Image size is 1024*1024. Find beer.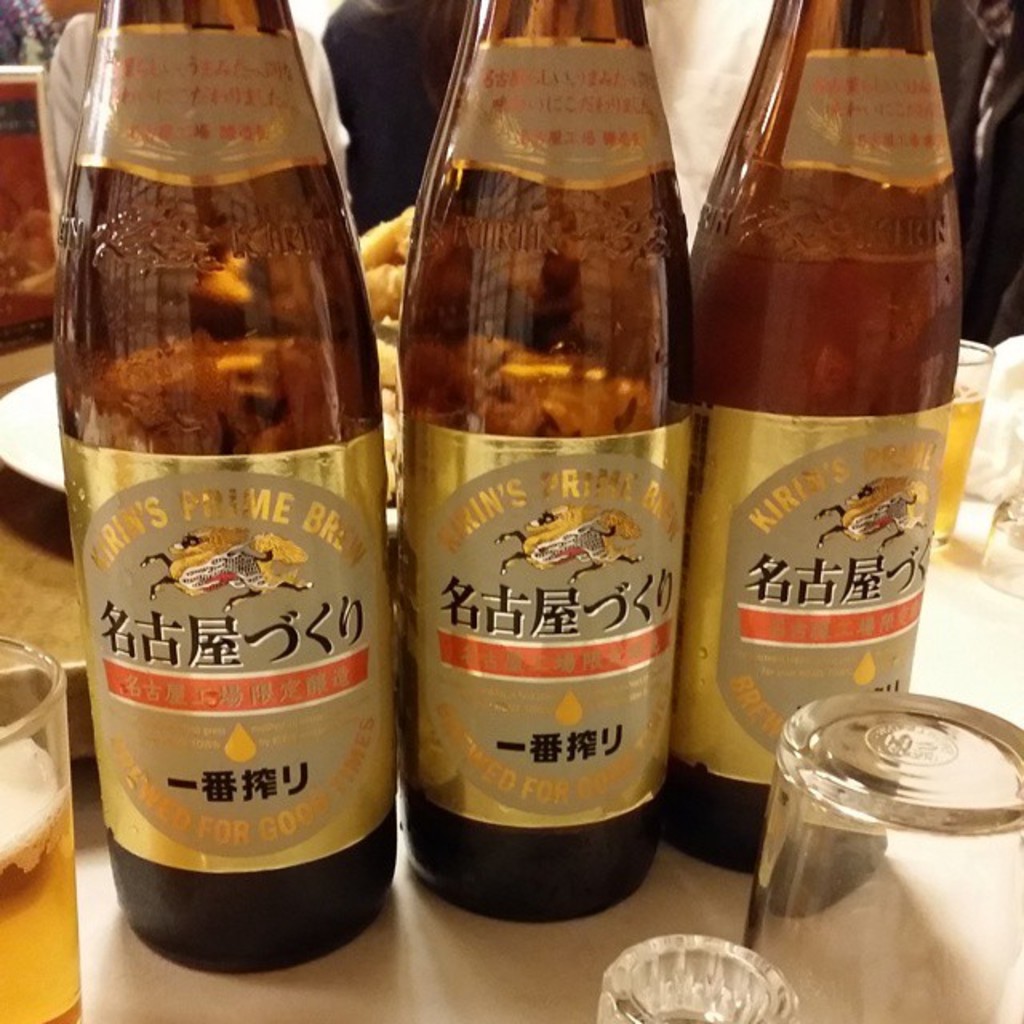
[x1=395, y1=0, x2=685, y2=918].
